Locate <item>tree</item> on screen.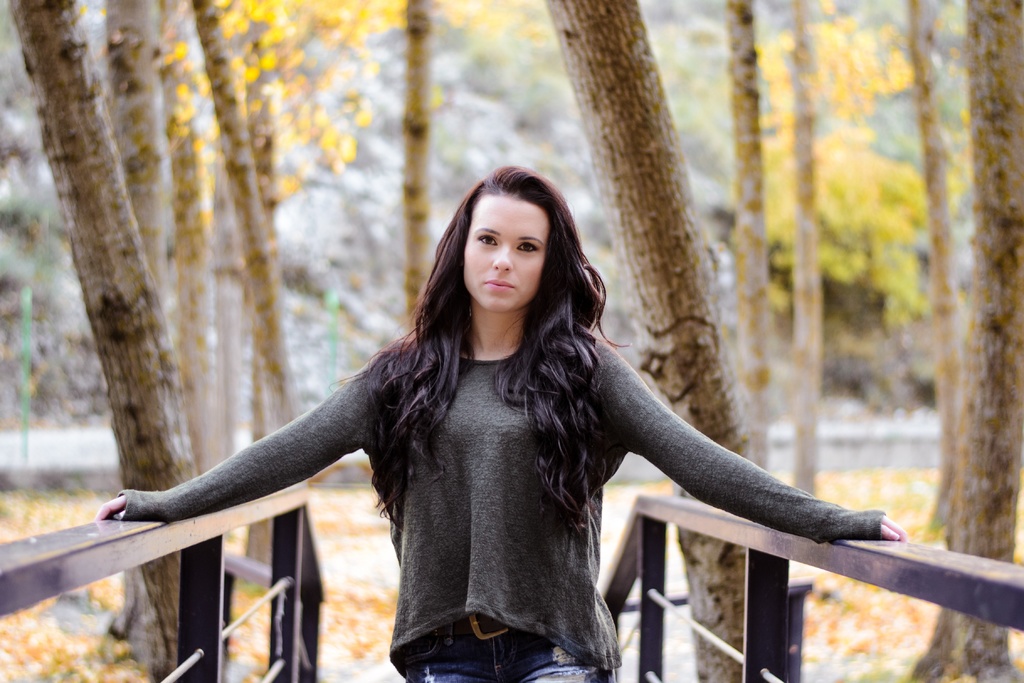
On screen at {"left": 539, "top": 0, "right": 778, "bottom": 682}.
